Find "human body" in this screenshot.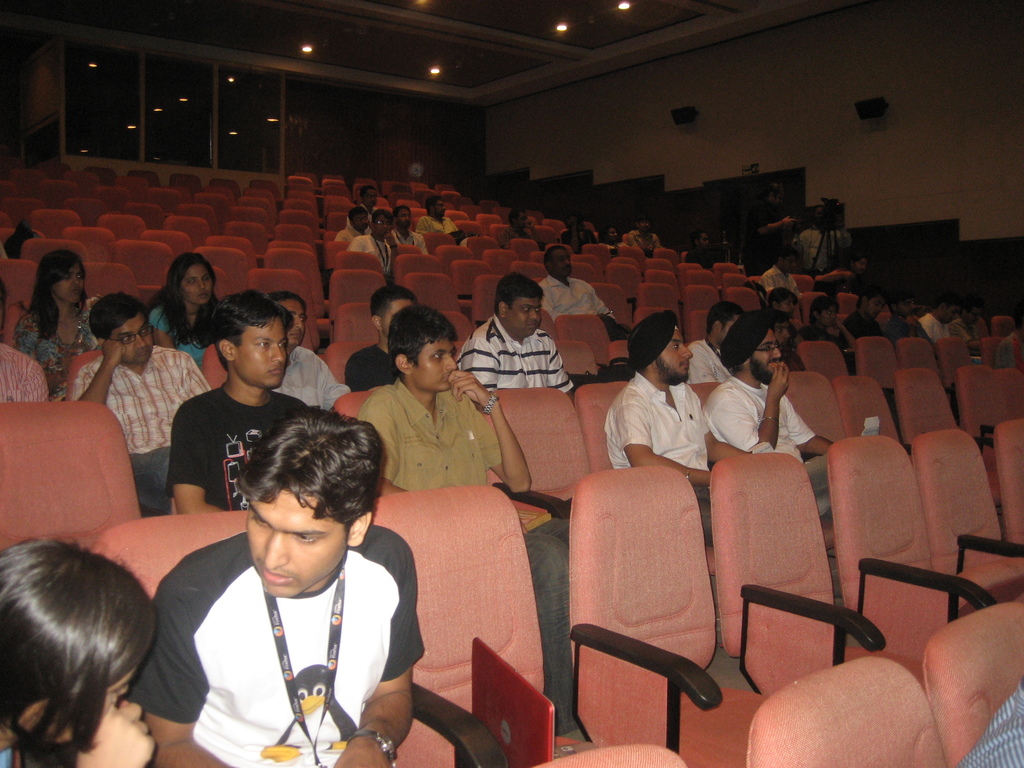
The bounding box for "human body" is box=[125, 408, 415, 767].
